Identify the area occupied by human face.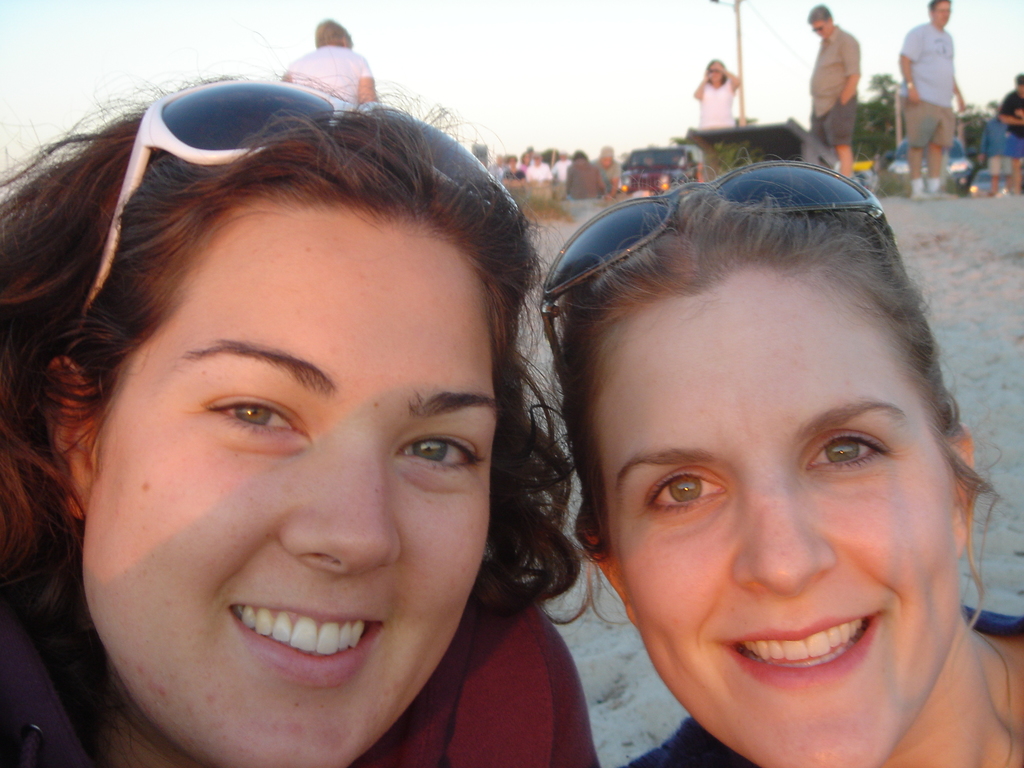
Area: (x1=813, y1=24, x2=829, y2=36).
